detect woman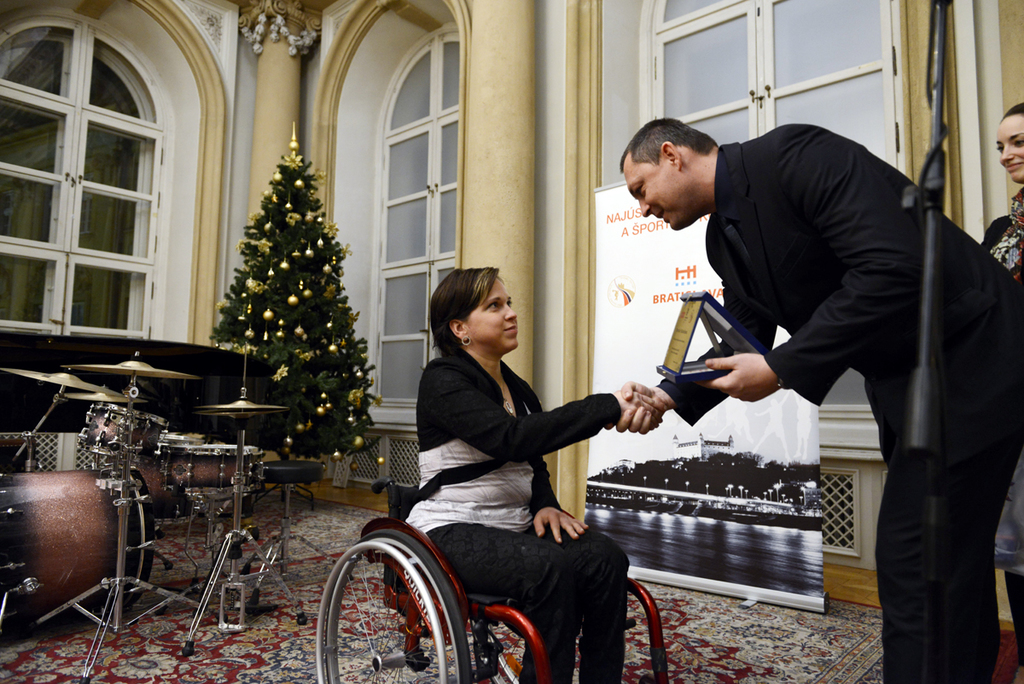
{"x1": 400, "y1": 264, "x2": 670, "y2": 683}
